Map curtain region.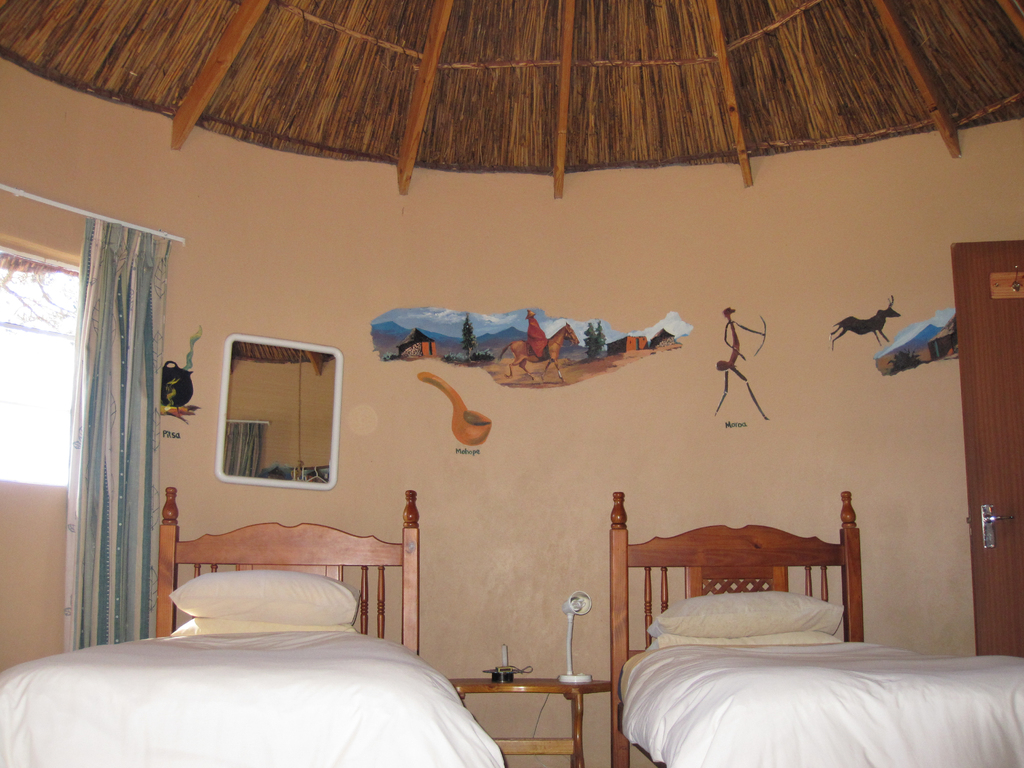
Mapped to region(61, 210, 168, 640).
